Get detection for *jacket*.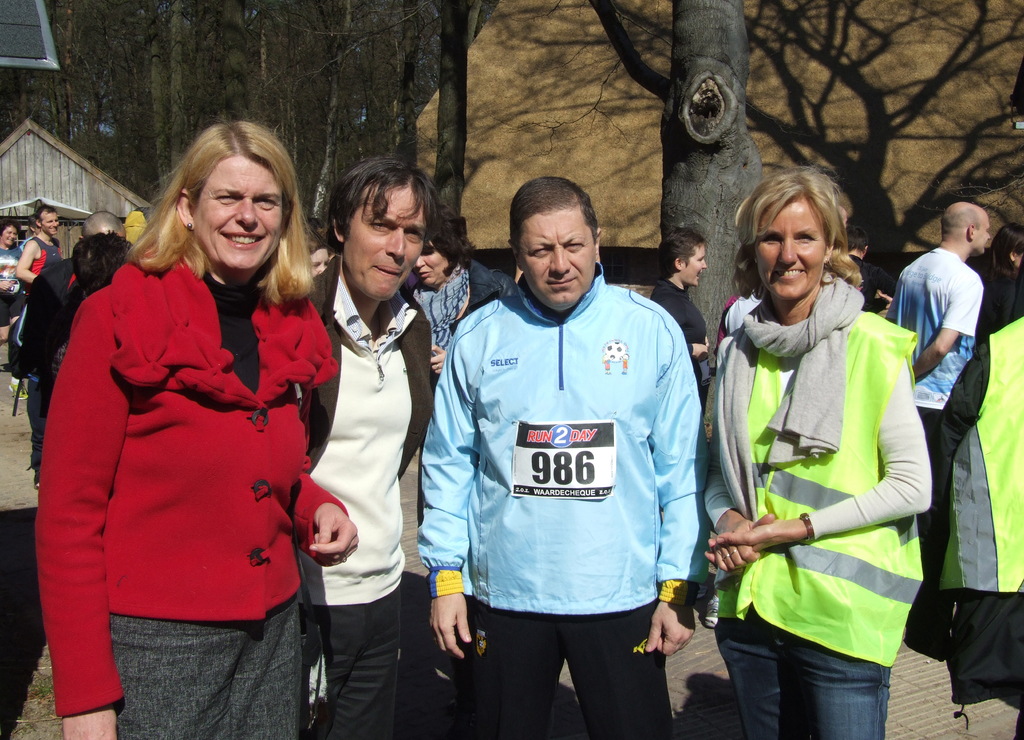
Detection: 941, 319, 1023, 592.
